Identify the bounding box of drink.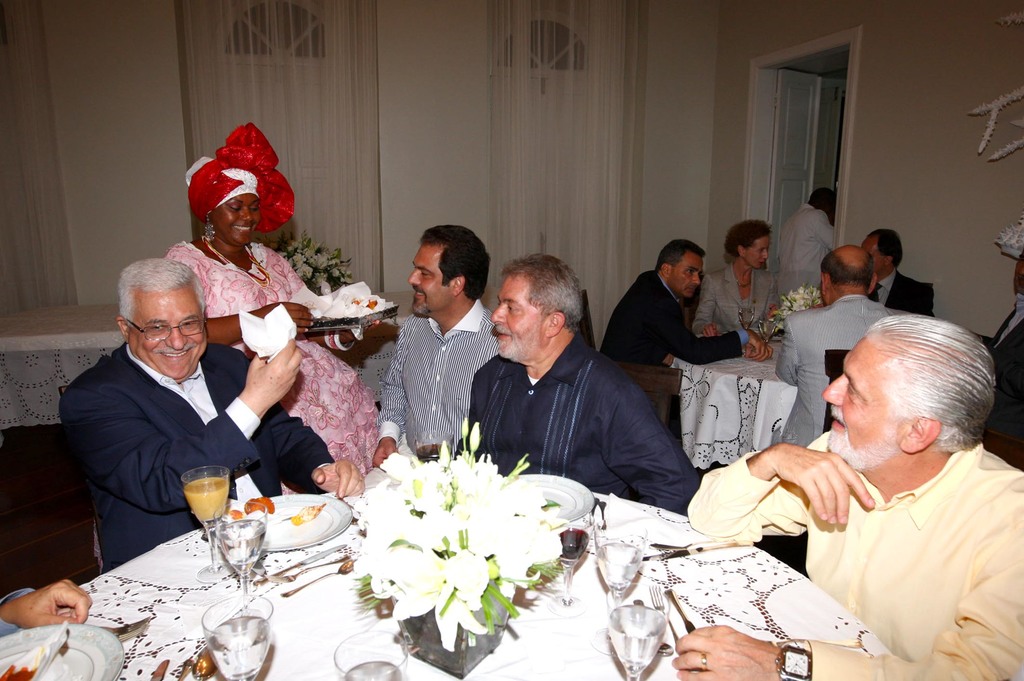
[left=556, top=525, right=584, bottom=563].
